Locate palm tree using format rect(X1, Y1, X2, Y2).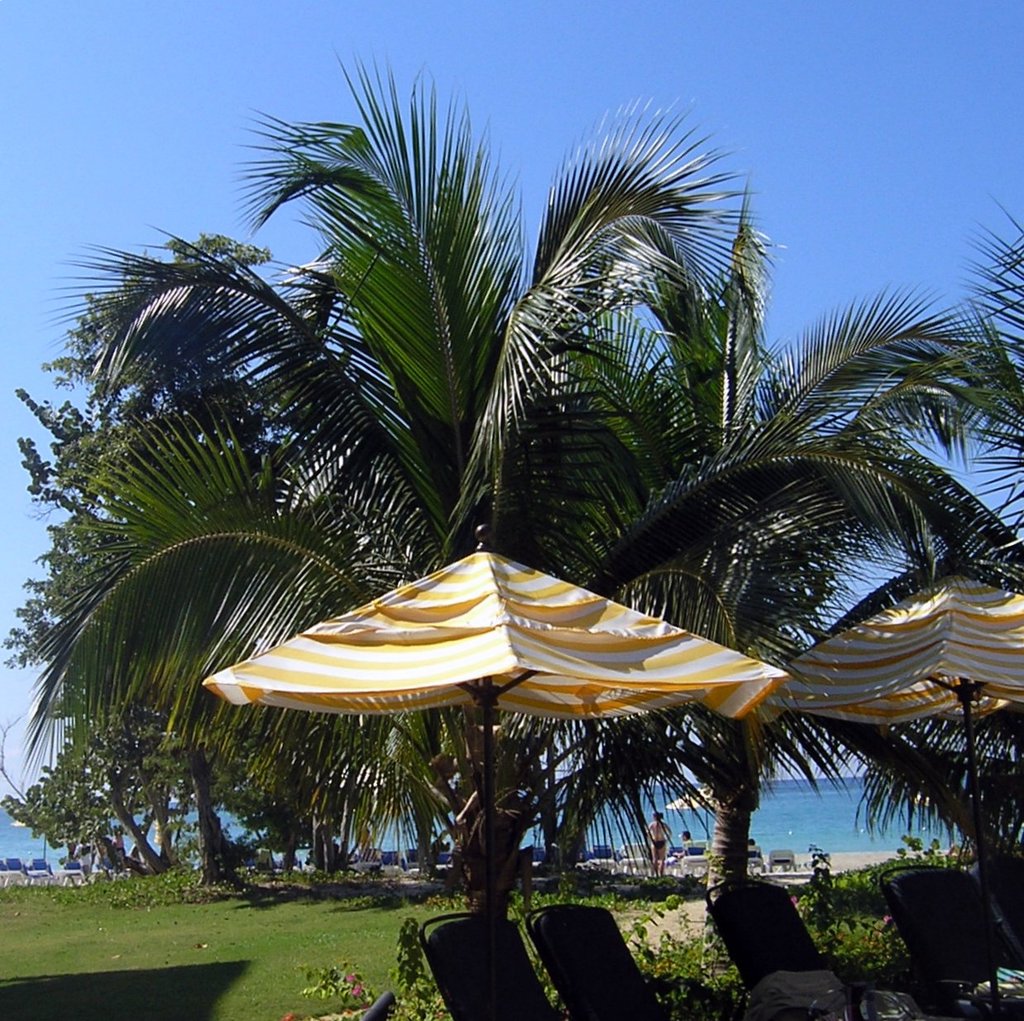
rect(653, 672, 790, 841).
